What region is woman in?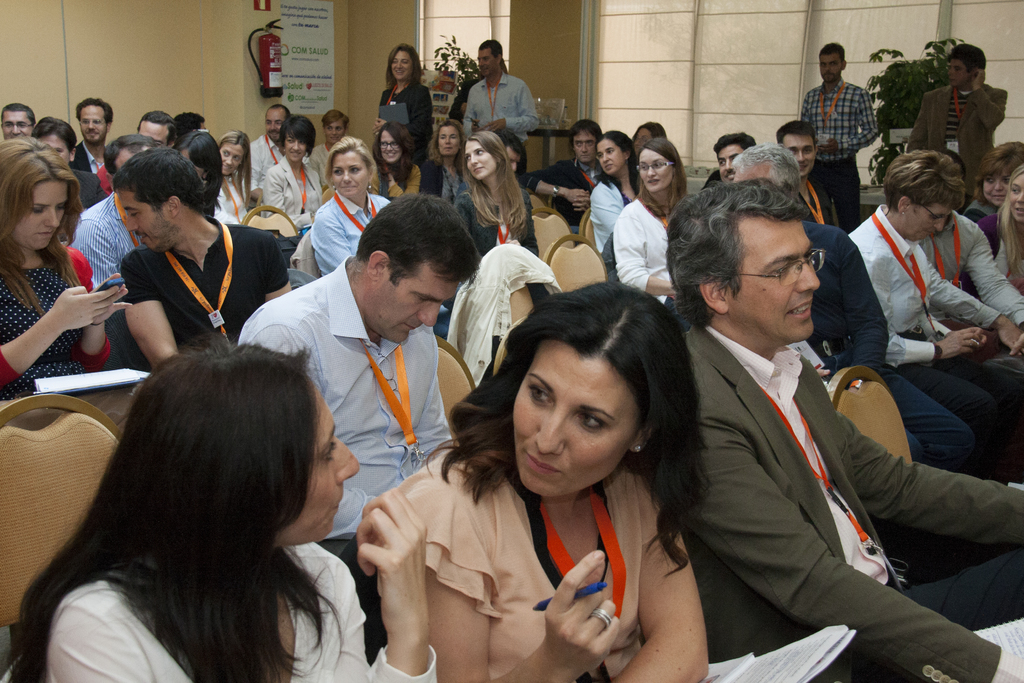
rect(368, 122, 426, 201).
